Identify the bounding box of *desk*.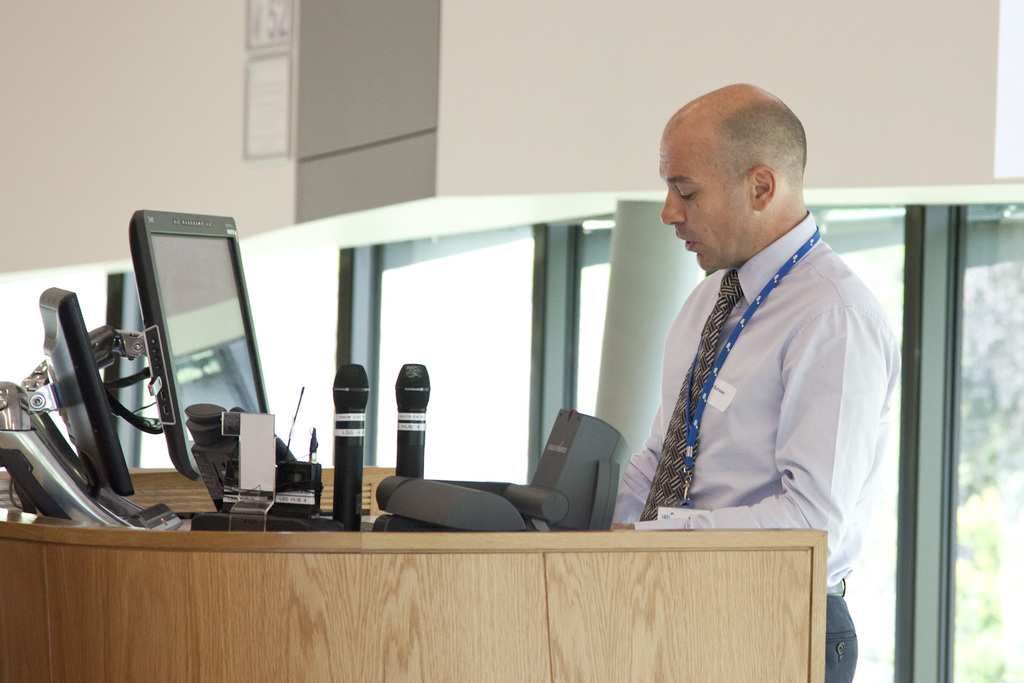
box(26, 411, 846, 638).
